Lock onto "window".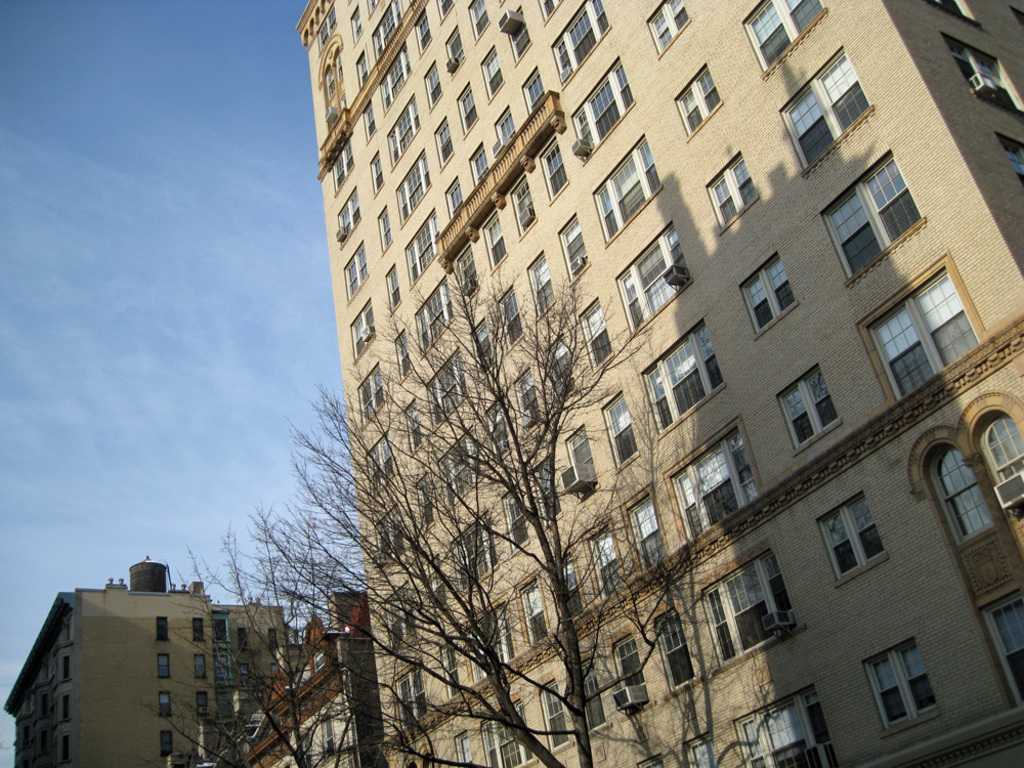
Locked: (537, 677, 573, 751).
